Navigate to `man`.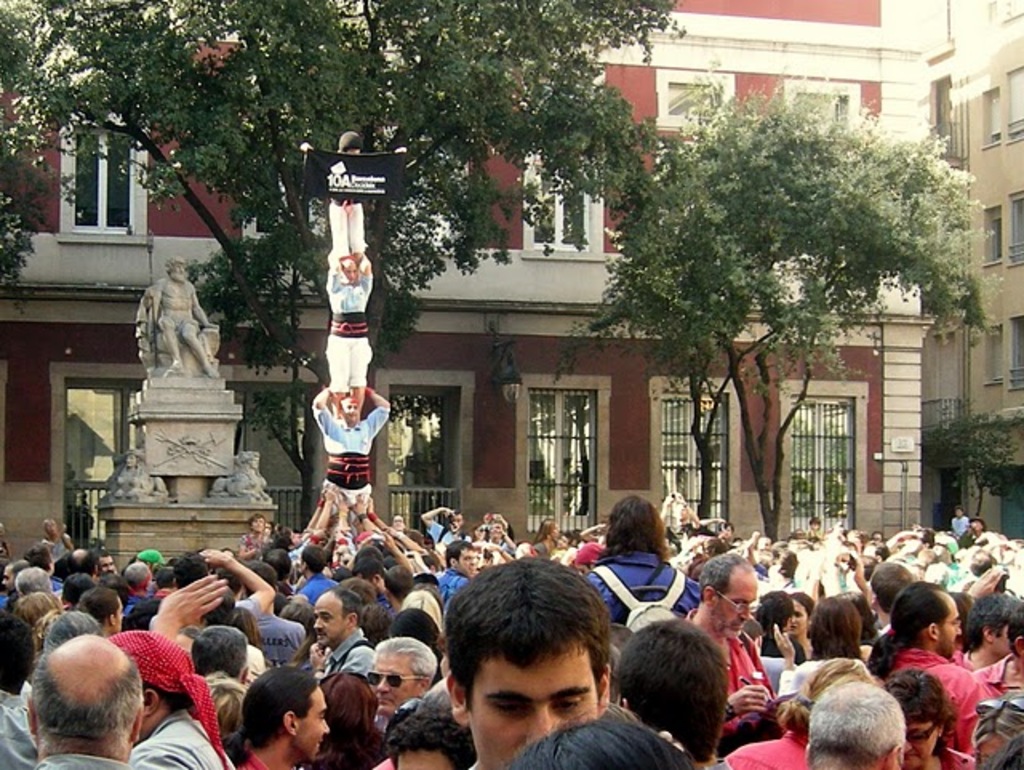
Navigation target: detection(445, 557, 611, 768).
